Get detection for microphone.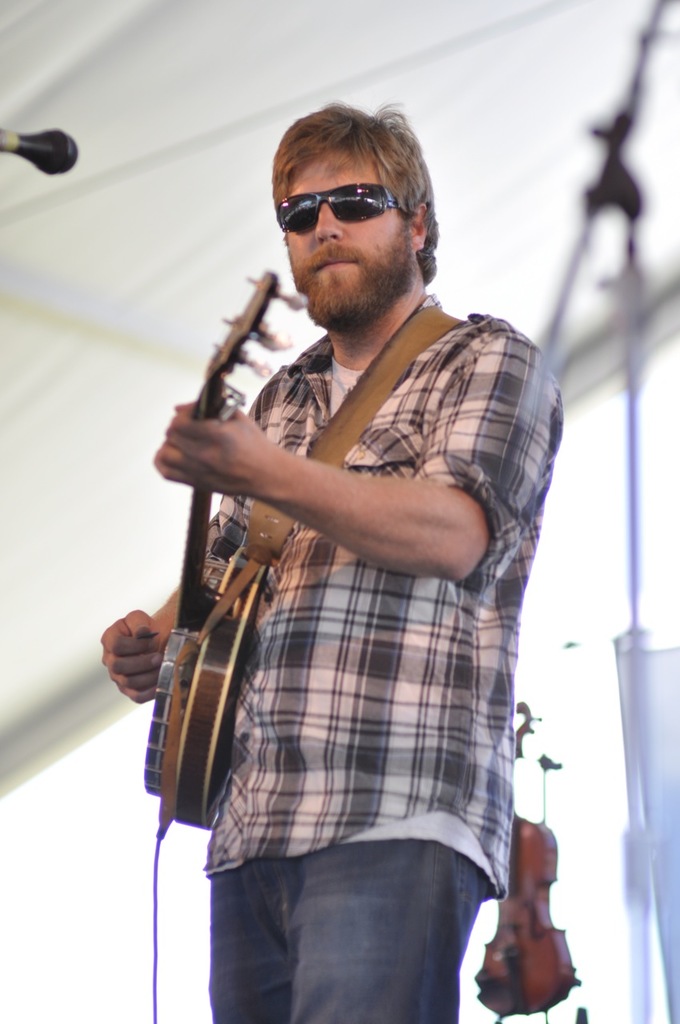
Detection: BBox(0, 124, 80, 175).
